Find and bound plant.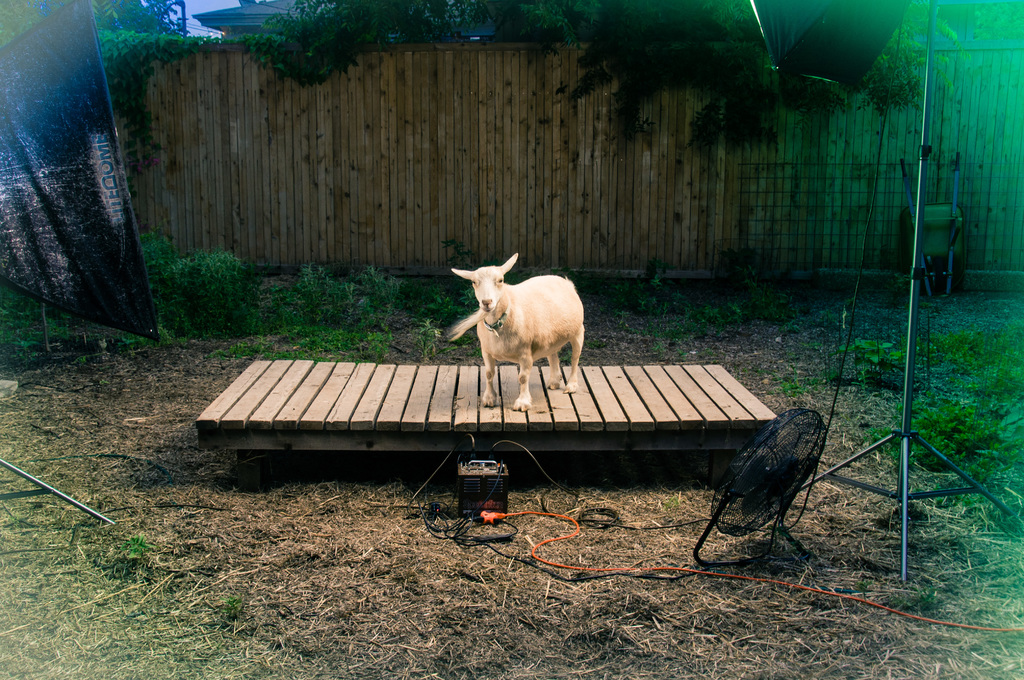
Bound: box(962, 401, 987, 460).
